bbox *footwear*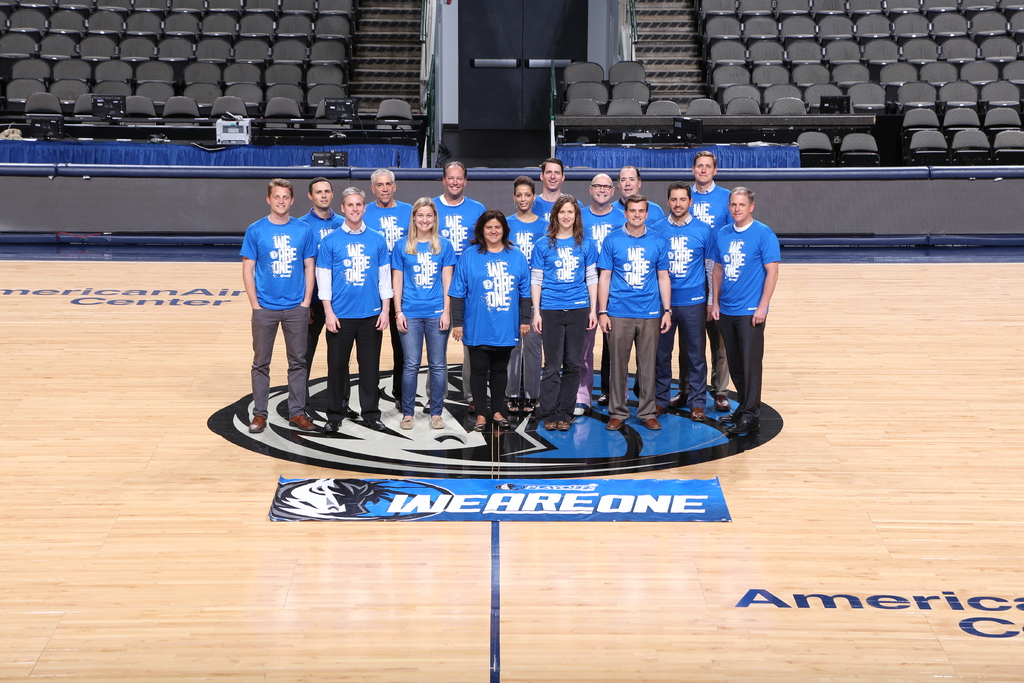
(429, 414, 447, 429)
